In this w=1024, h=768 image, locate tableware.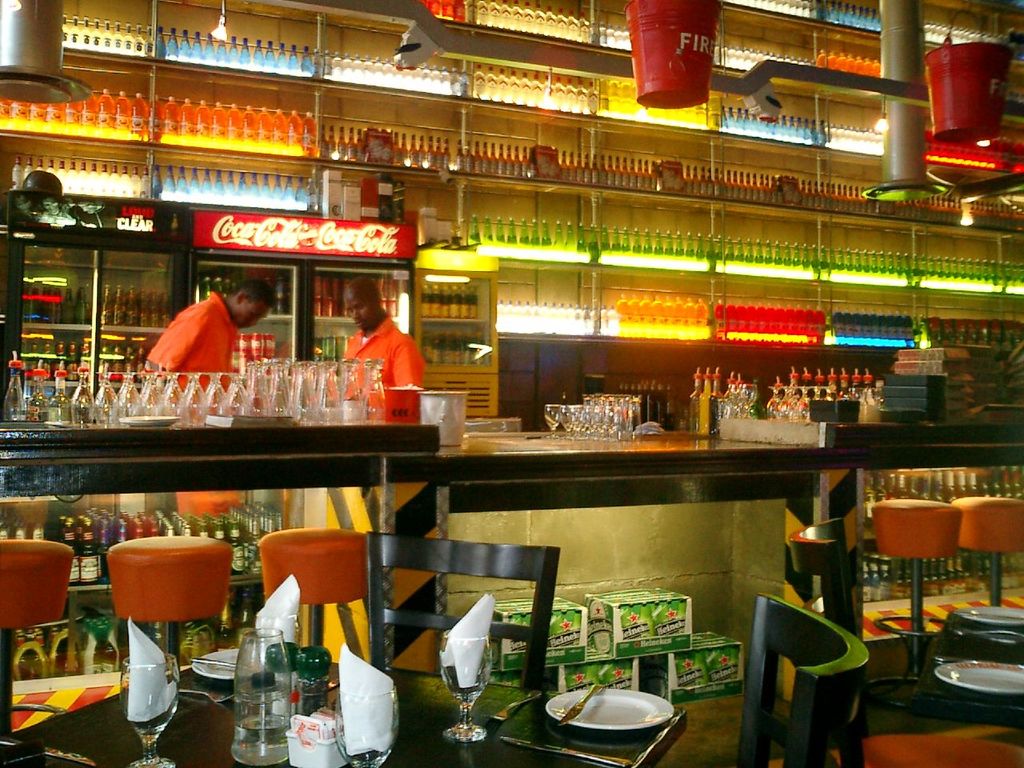
Bounding box: (542, 671, 690, 761).
